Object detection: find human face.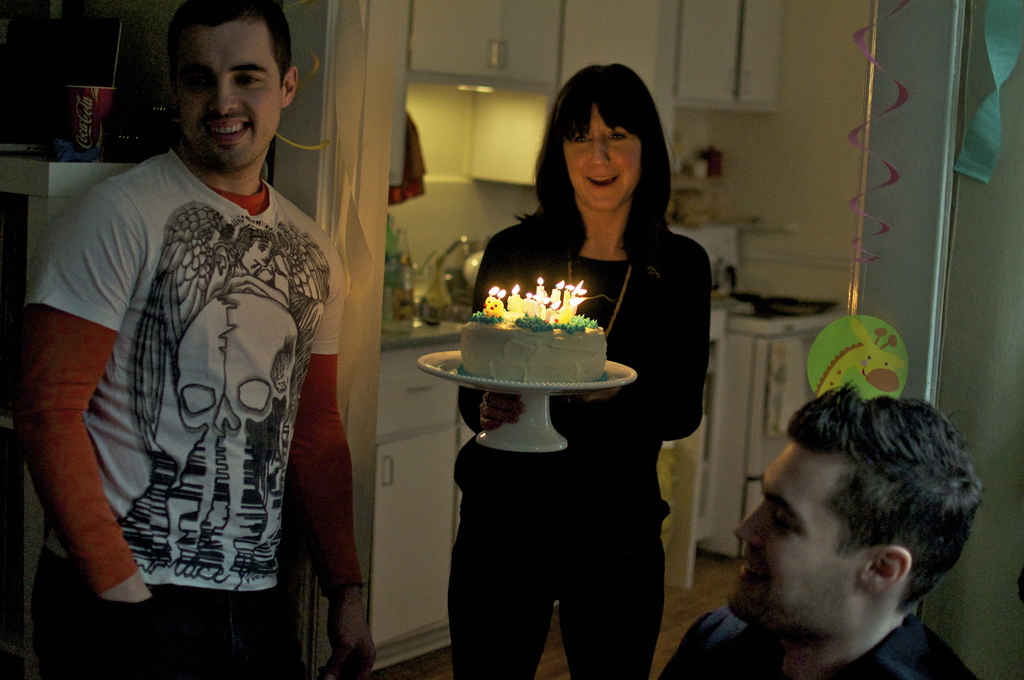
locate(182, 20, 279, 172).
